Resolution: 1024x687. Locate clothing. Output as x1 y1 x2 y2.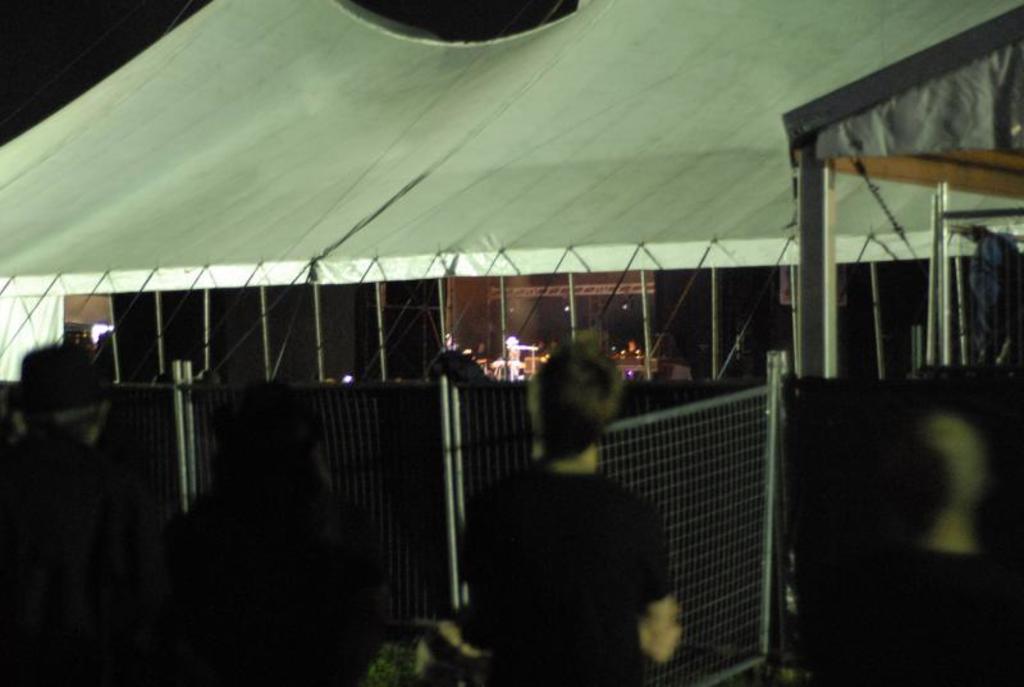
183 495 369 675.
